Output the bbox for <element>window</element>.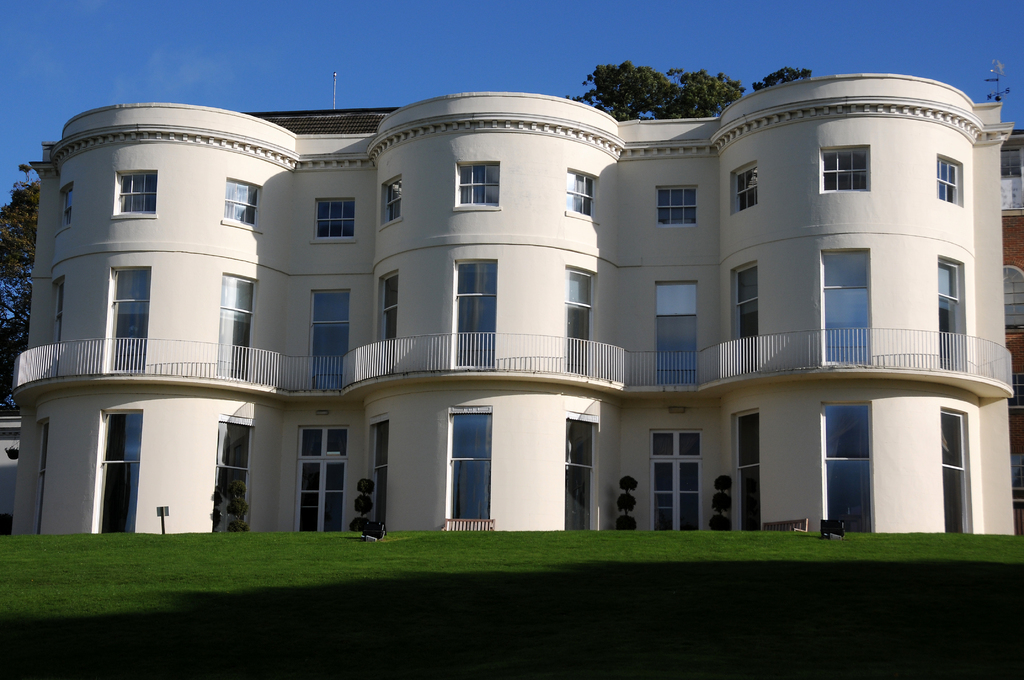
221:178:262:229.
